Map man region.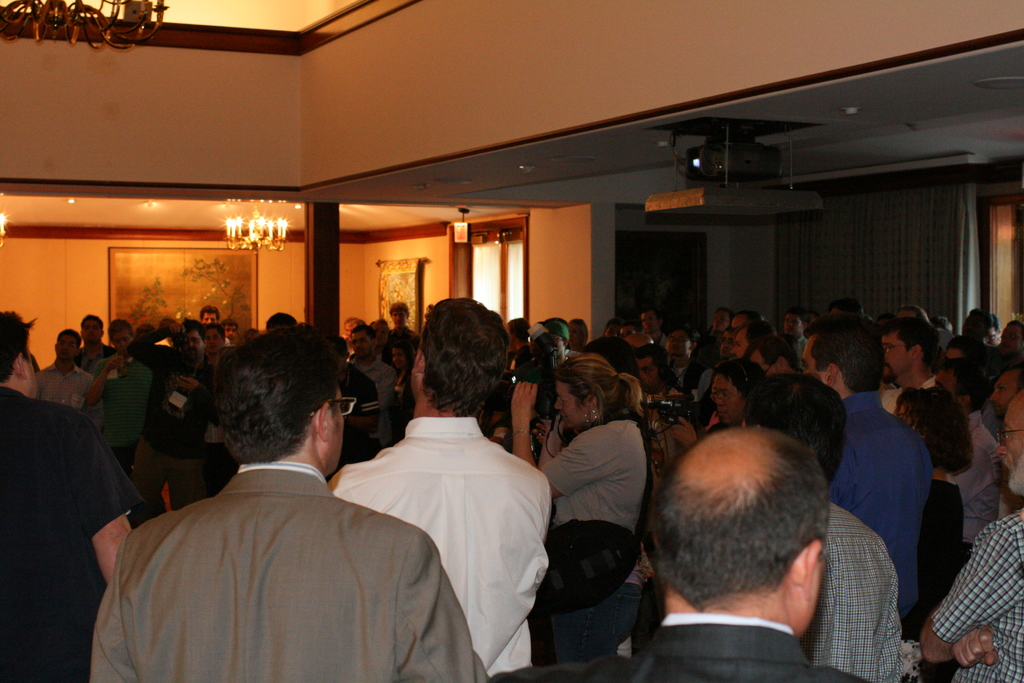
Mapped to 129,322,204,504.
